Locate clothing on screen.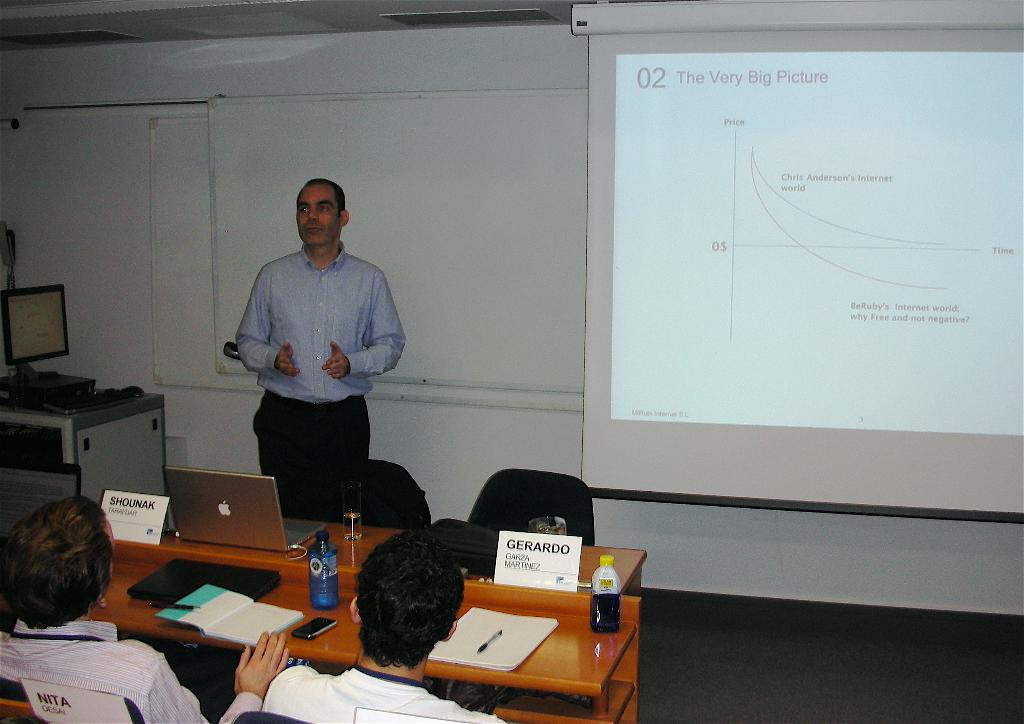
On screen at crop(0, 627, 273, 723).
